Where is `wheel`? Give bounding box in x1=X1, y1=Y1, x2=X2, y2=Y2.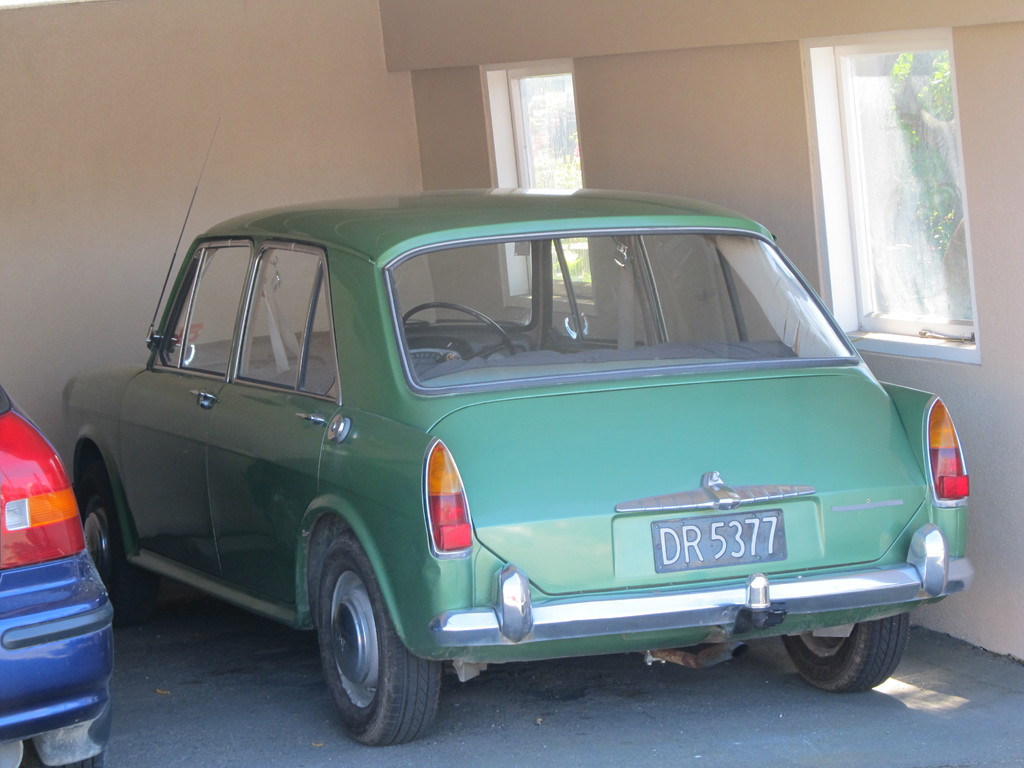
x1=785, y1=614, x2=911, y2=691.
